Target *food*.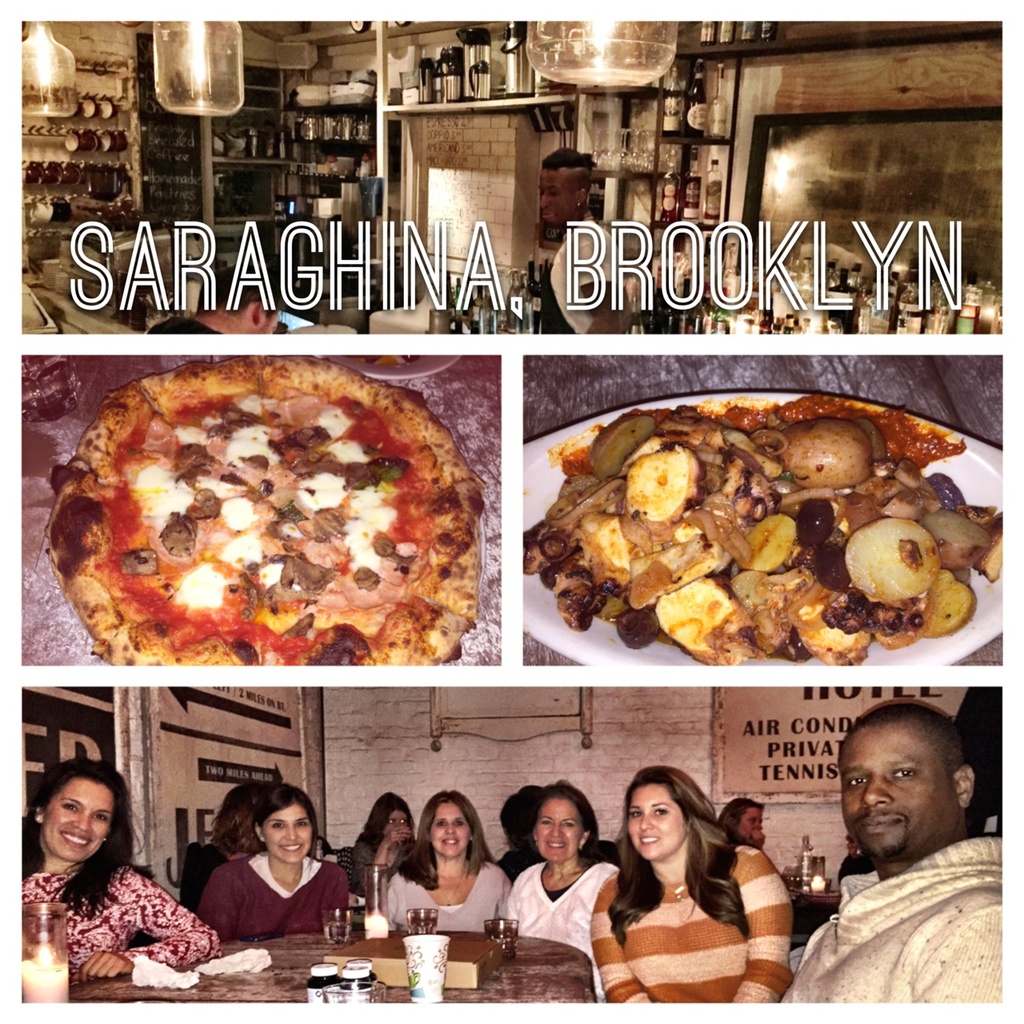
Target region: [left=45, top=353, right=486, bottom=666].
